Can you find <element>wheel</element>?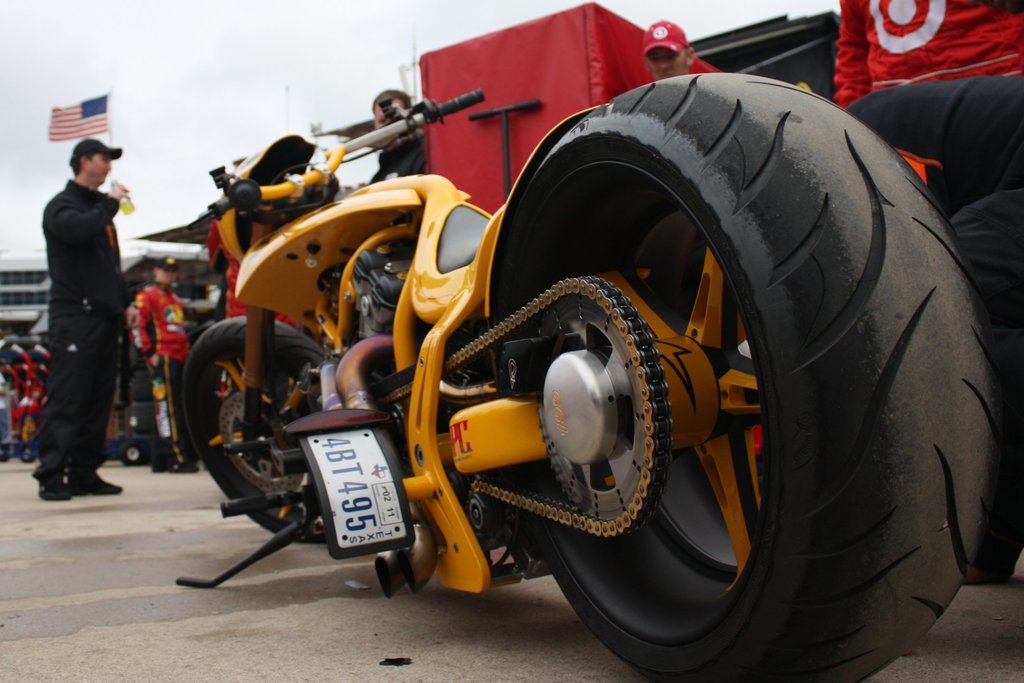
Yes, bounding box: 170,311,349,540.
